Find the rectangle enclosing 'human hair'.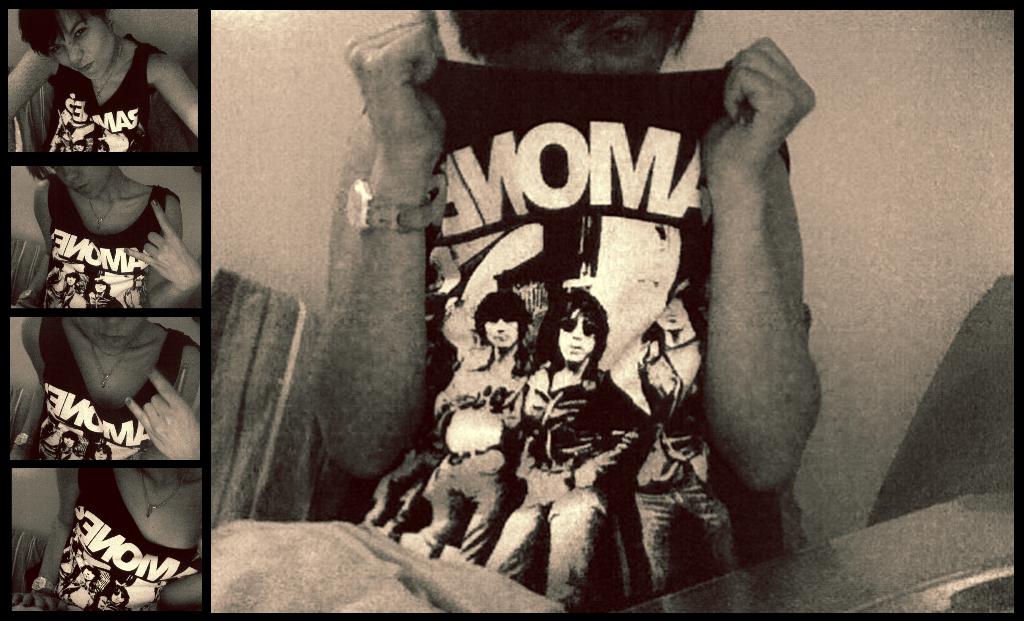
<box>448,3,703,63</box>.
